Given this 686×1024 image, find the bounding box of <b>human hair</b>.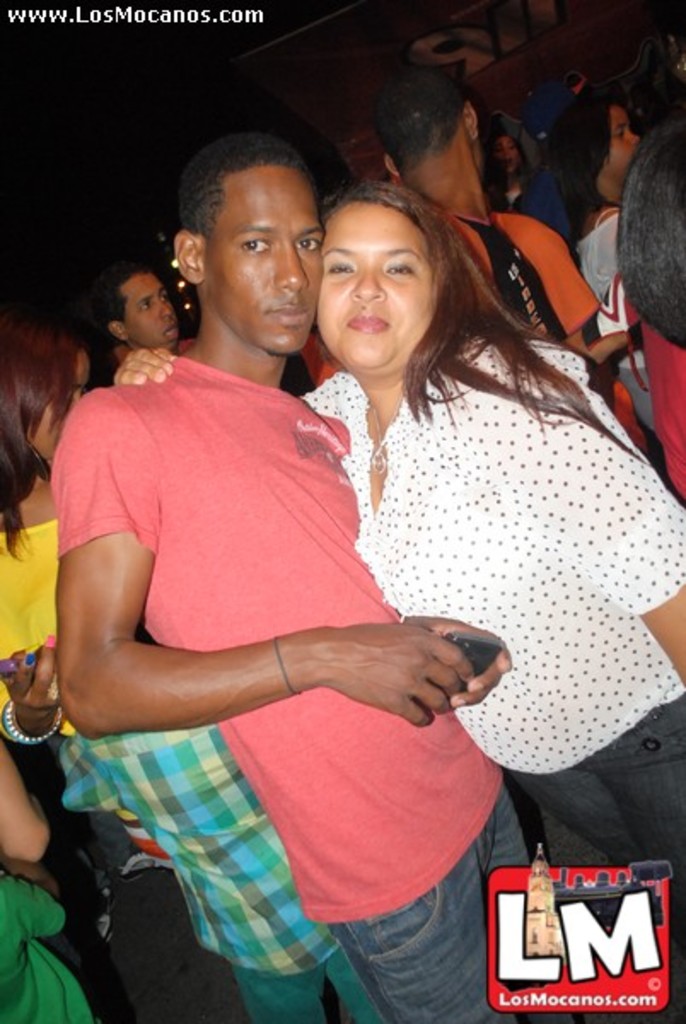
rect(556, 84, 623, 195).
